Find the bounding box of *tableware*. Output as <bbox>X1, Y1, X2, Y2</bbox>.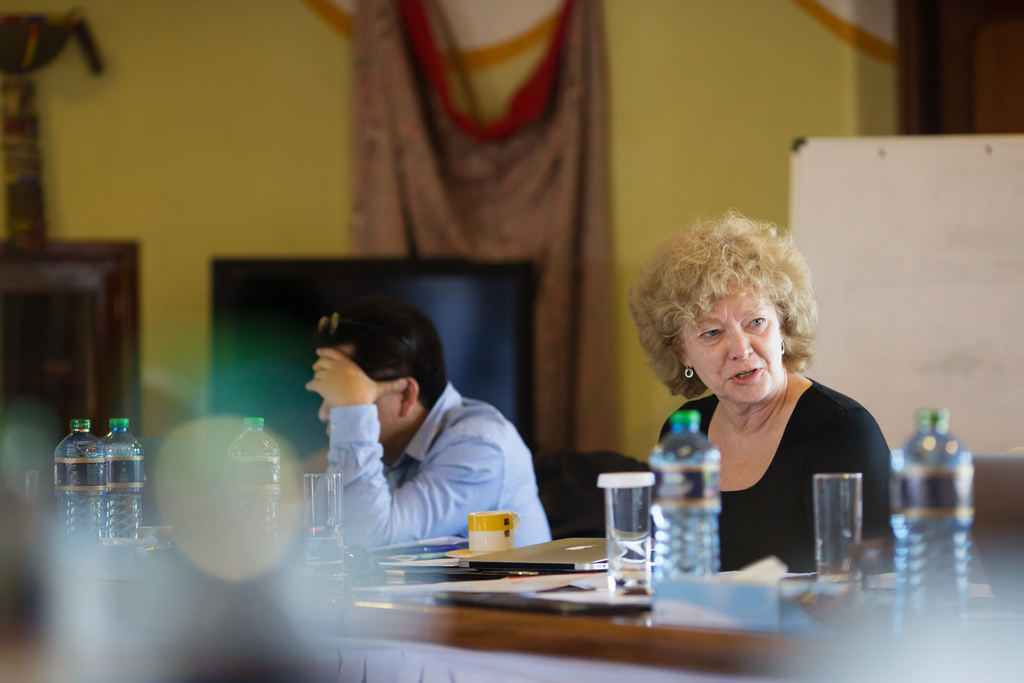
<bbox>811, 474, 863, 604</bbox>.
